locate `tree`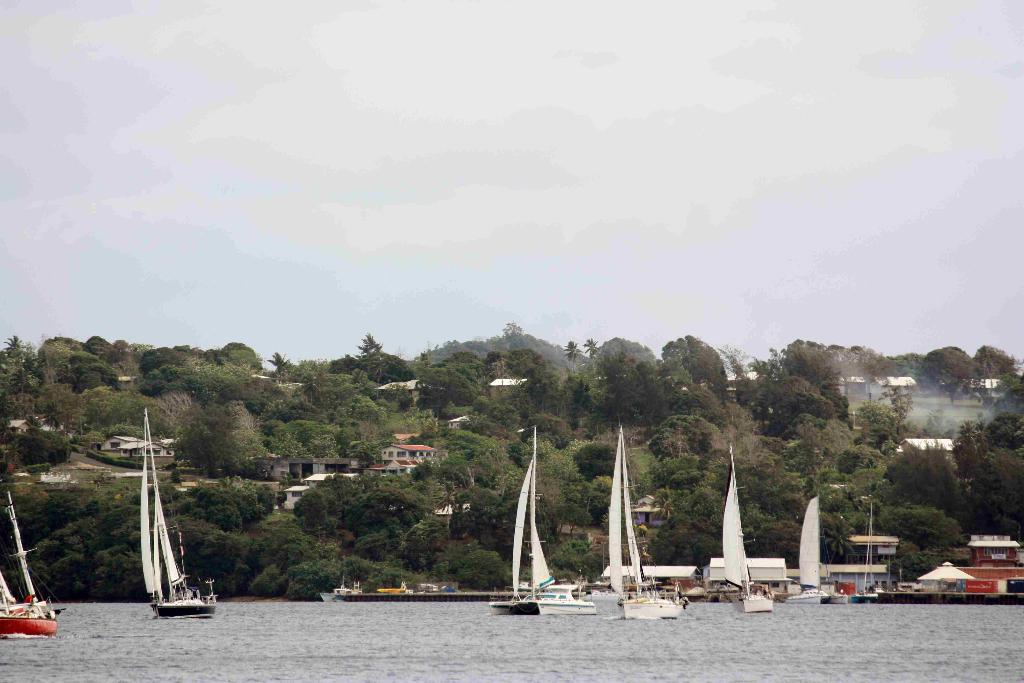
crop(388, 402, 438, 447)
